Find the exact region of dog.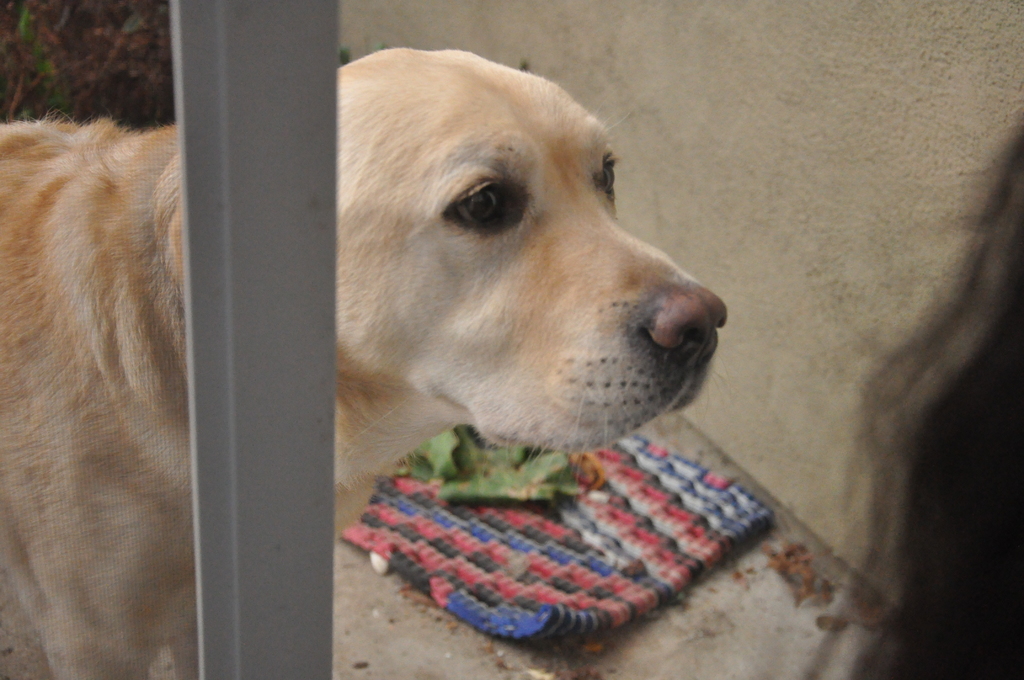
Exact region: 0, 44, 726, 679.
